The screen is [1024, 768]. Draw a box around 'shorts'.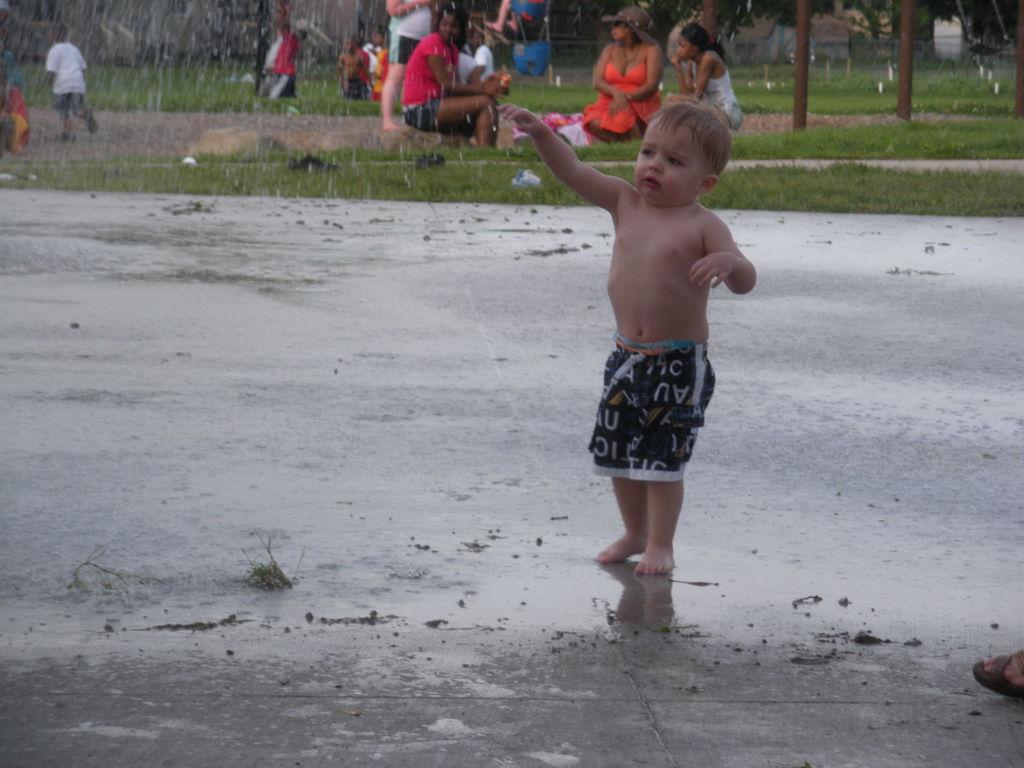
pyautogui.locateOnScreen(586, 335, 728, 495).
